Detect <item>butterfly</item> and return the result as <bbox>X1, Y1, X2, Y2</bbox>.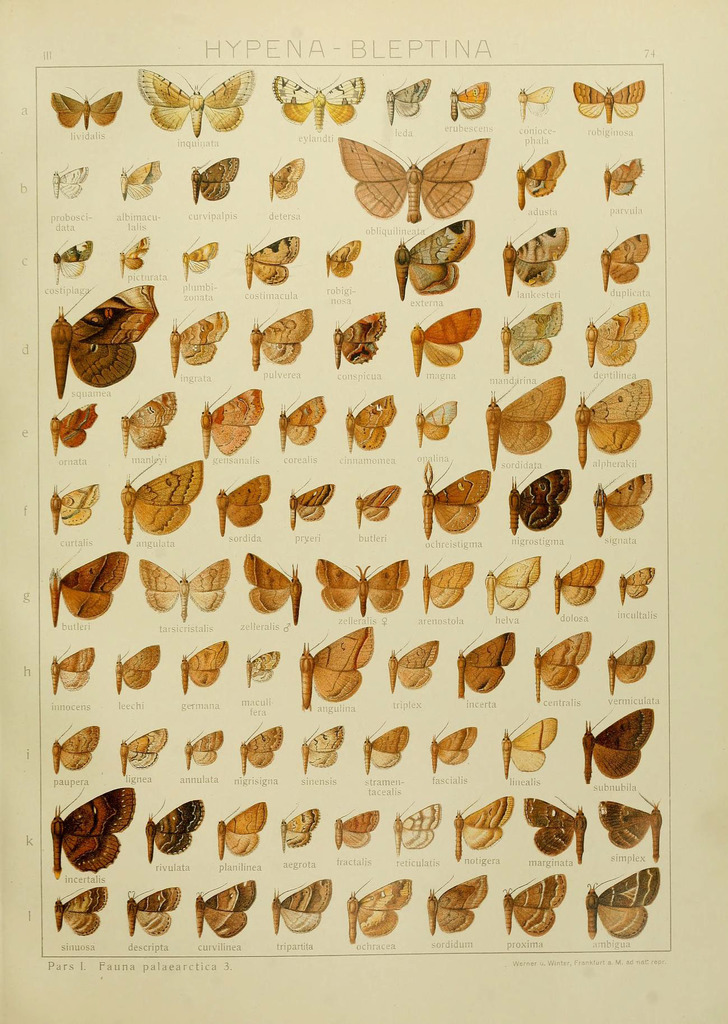
<bbox>108, 232, 150, 275</bbox>.
